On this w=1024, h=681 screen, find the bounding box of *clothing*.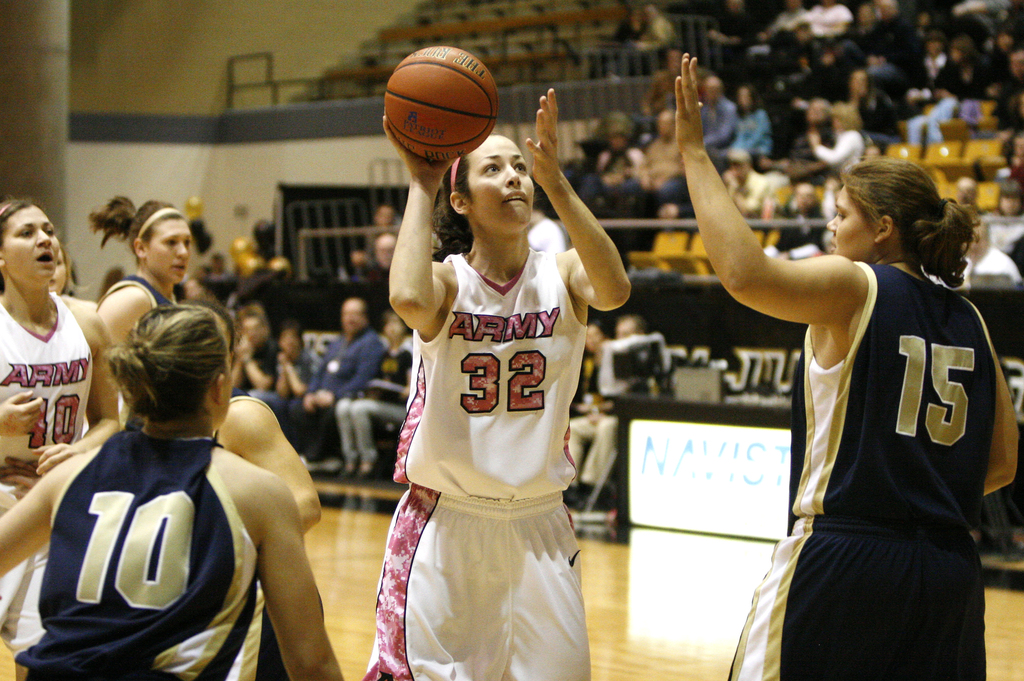
Bounding box: (left=774, top=205, right=832, bottom=244).
